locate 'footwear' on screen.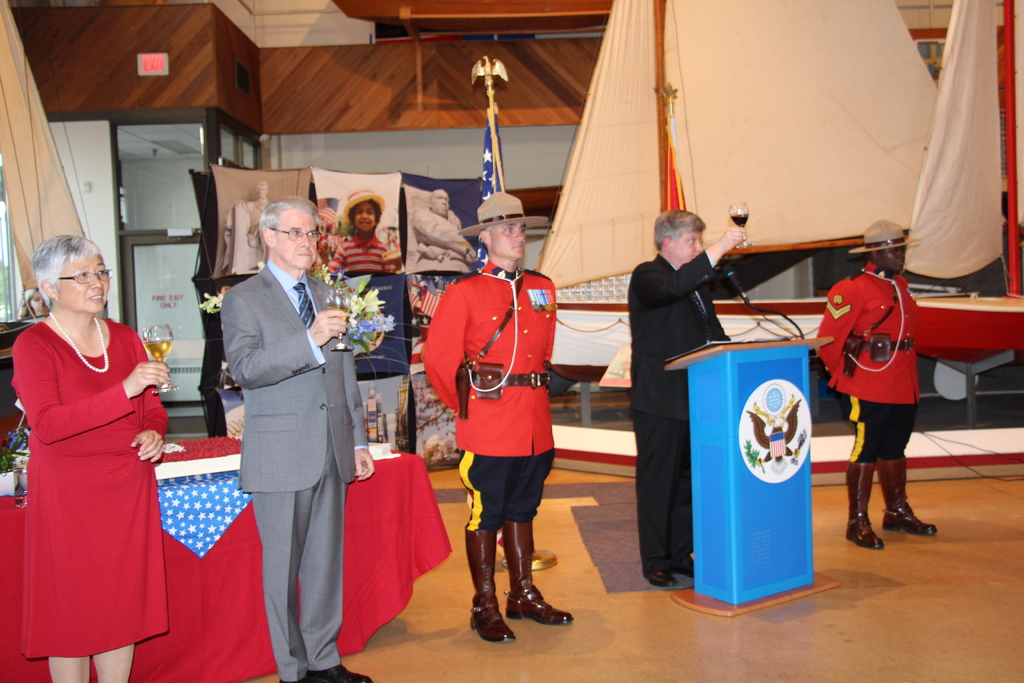
On screen at l=470, t=531, r=513, b=645.
